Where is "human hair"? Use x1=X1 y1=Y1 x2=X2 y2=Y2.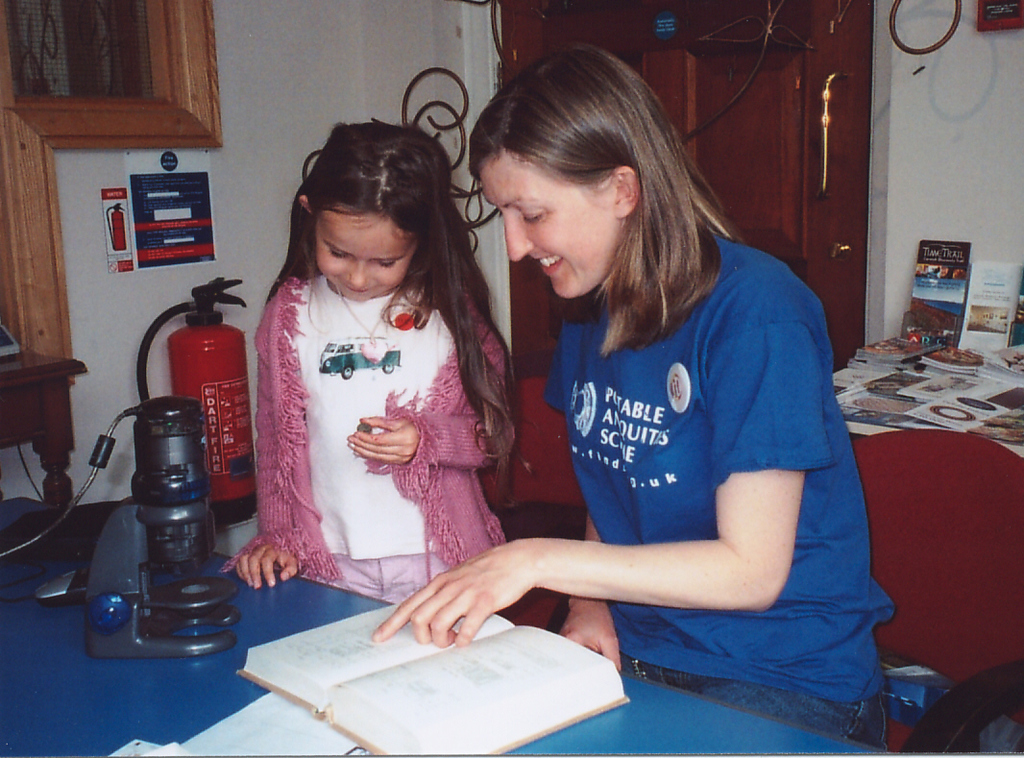
x1=264 y1=121 x2=524 y2=508.
